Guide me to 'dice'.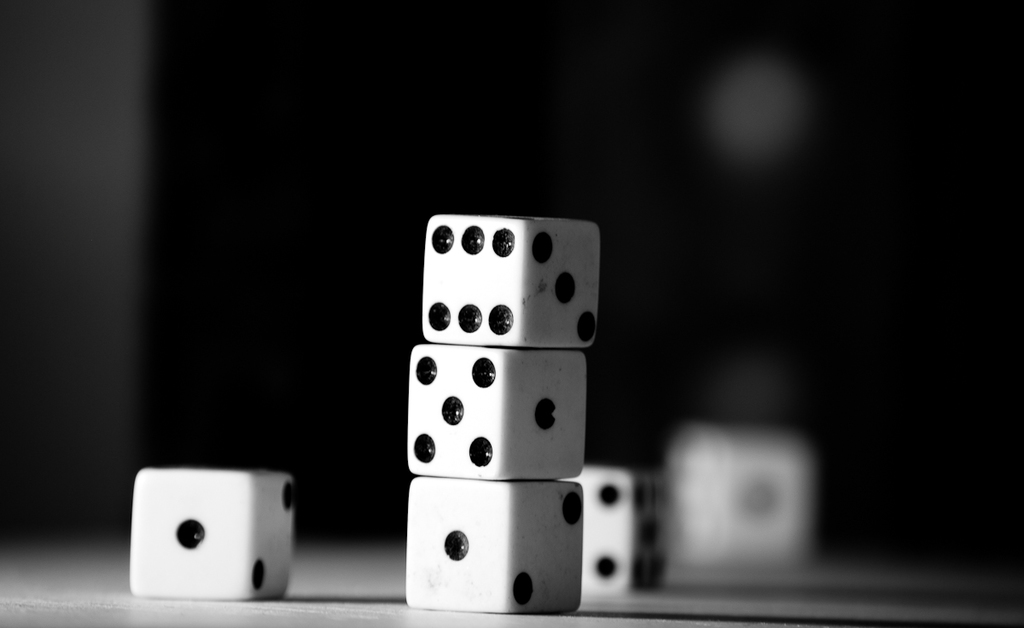
Guidance: Rect(658, 427, 814, 569).
